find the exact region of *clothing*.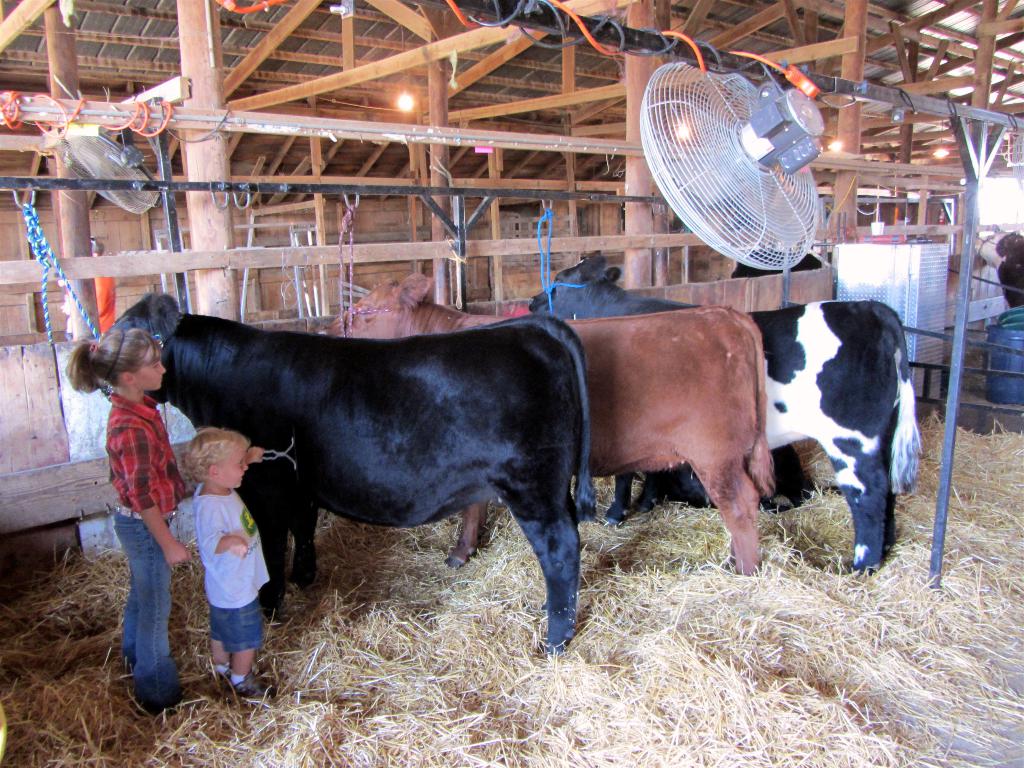
Exact region: bbox=[196, 484, 281, 655].
